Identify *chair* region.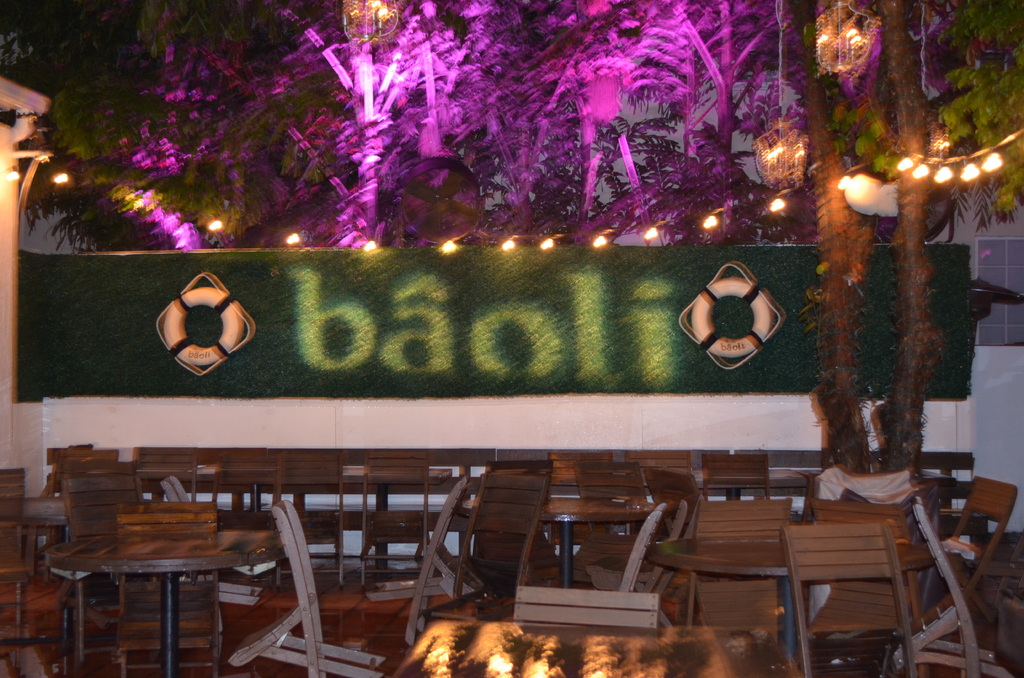
Region: region(64, 476, 168, 642).
